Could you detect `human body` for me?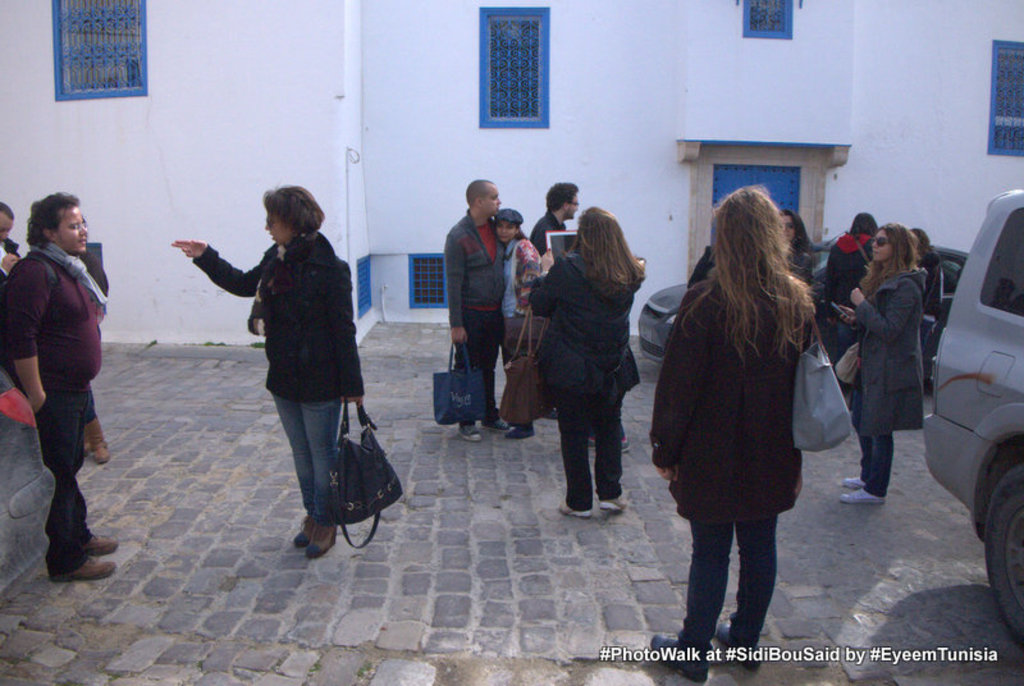
Detection result: select_region(783, 246, 813, 308).
